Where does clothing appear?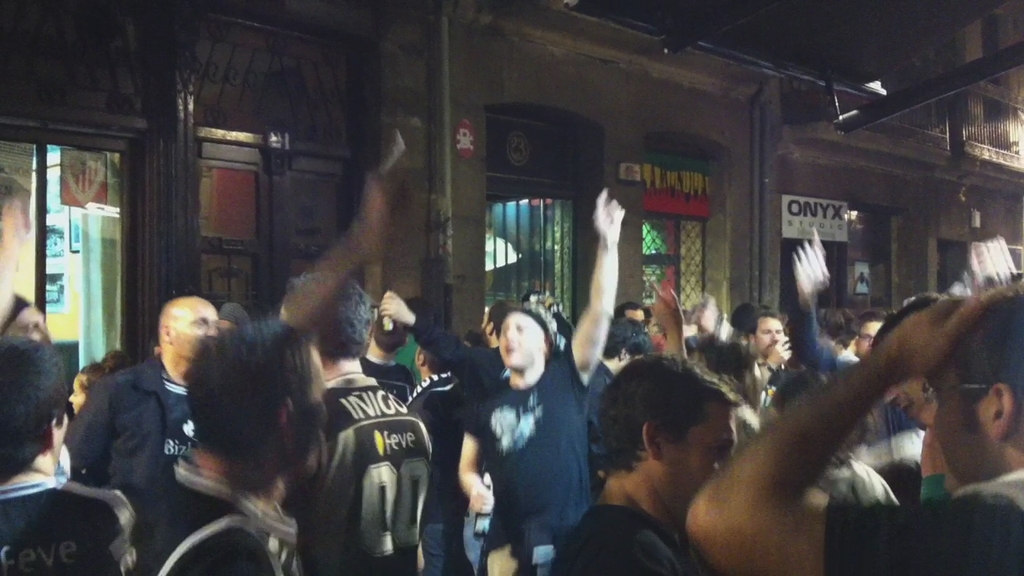
Appears at 398,361,462,465.
